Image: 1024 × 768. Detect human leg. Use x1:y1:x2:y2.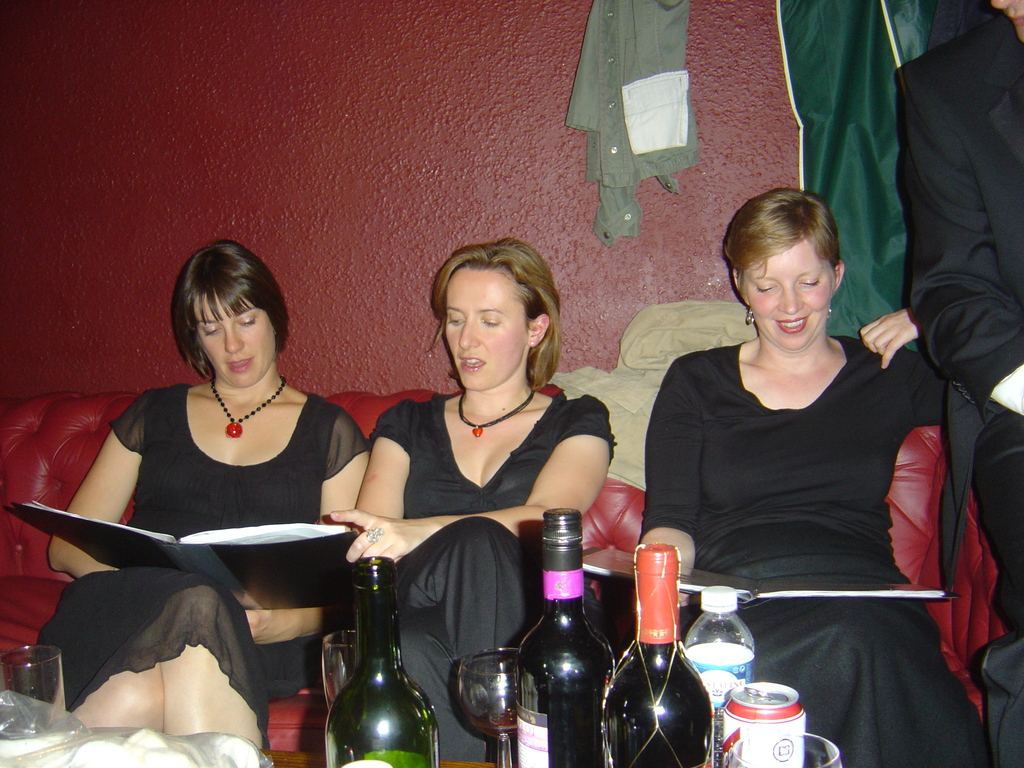
758:600:989:765.
